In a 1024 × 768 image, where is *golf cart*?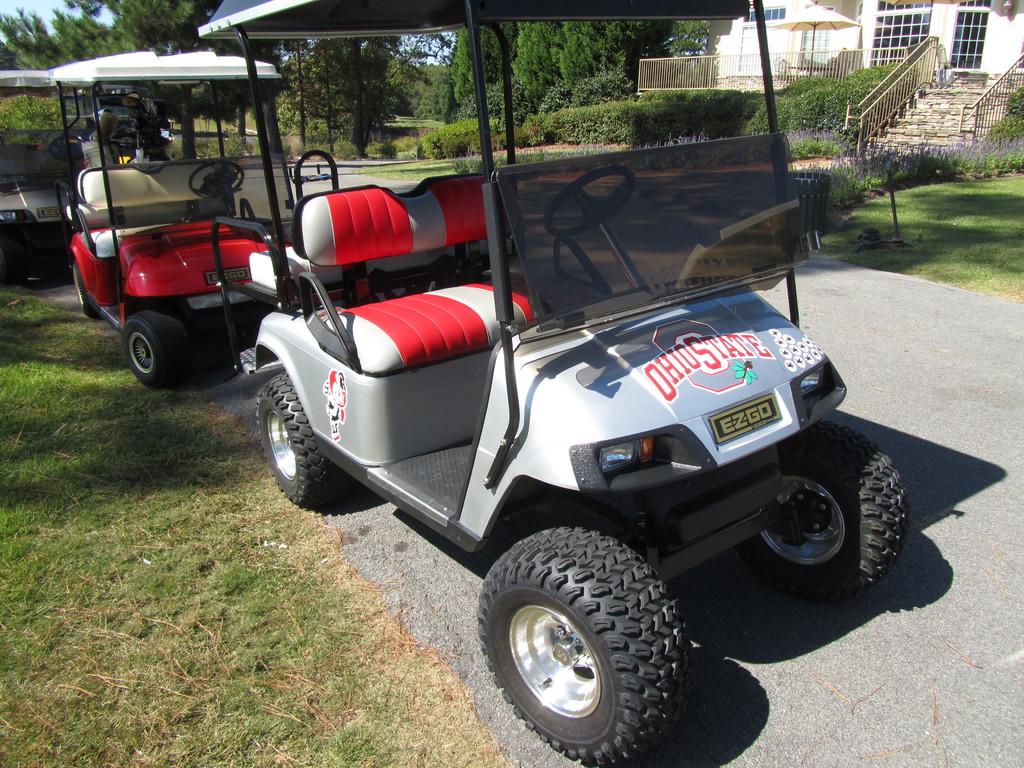
bbox=(65, 84, 166, 165).
